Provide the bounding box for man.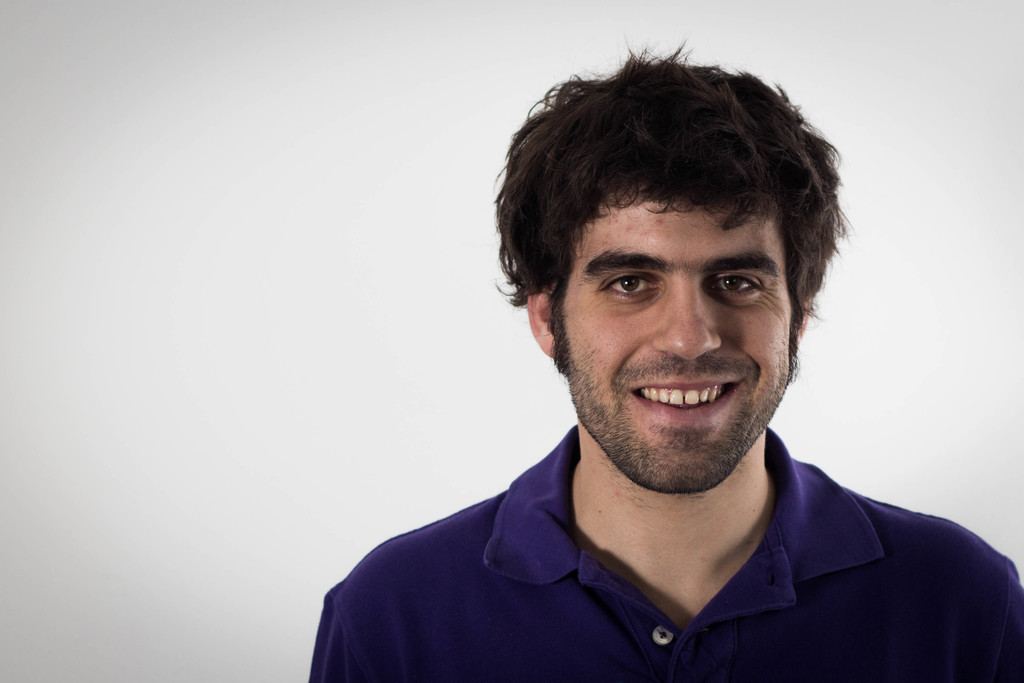
[left=307, top=56, right=1007, bottom=668].
